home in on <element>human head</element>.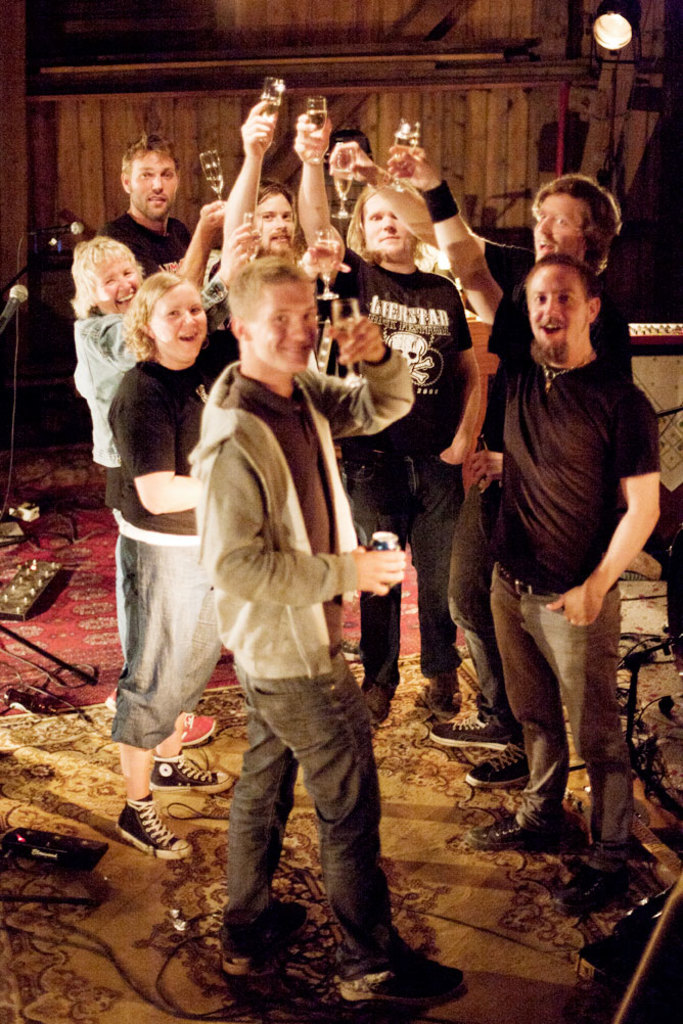
Homed in at bbox=(253, 176, 294, 255).
